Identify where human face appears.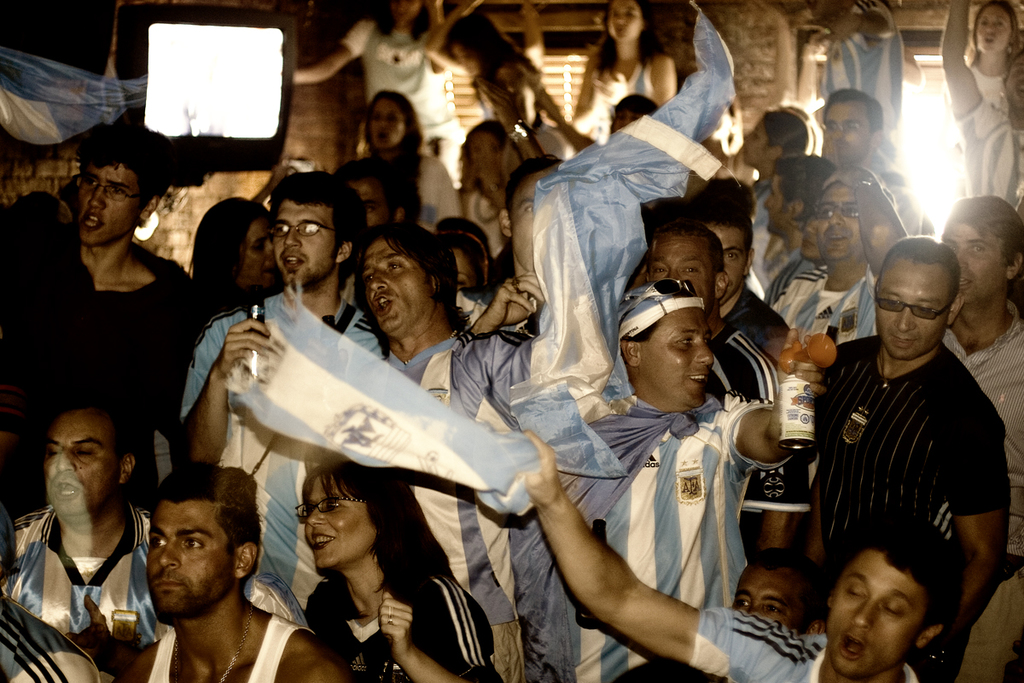
Appears at box(699, 217, 749, 307).
